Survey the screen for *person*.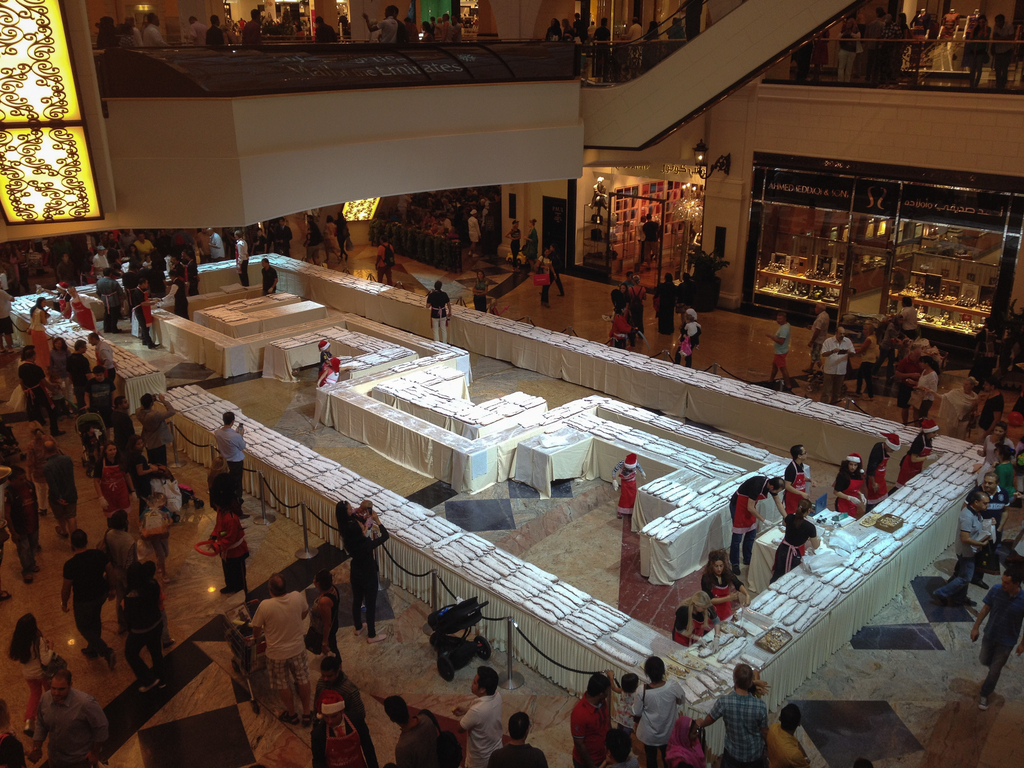
Survey found: [left=230, top=232, right=250, bottom=290].
